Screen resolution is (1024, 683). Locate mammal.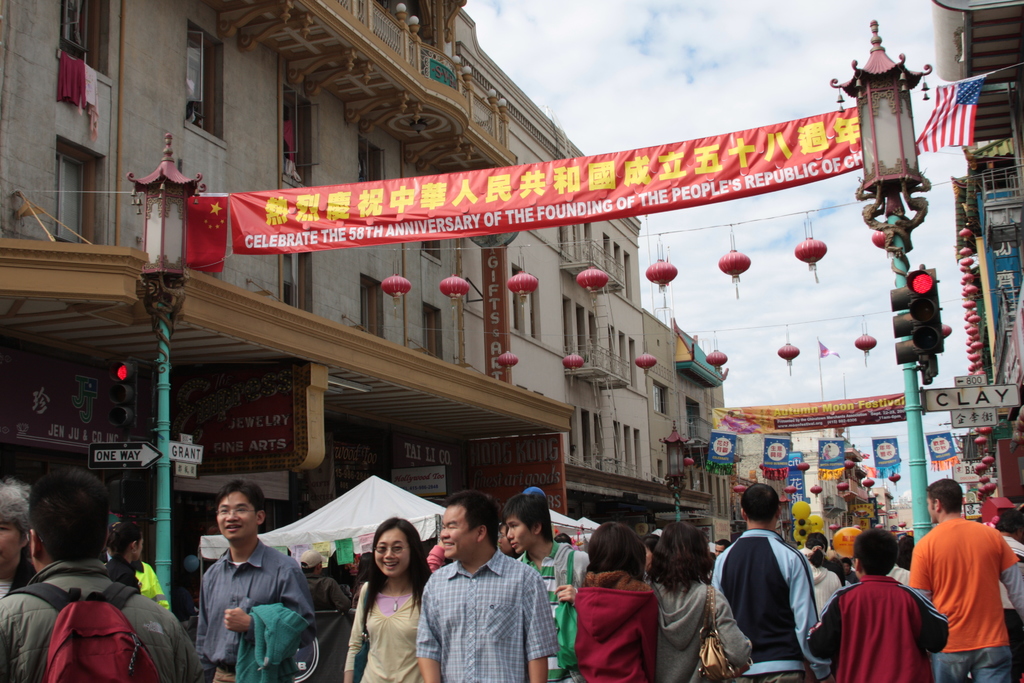
{"left": 106, "top": 515, "right": 150, "bottom": 597}.
